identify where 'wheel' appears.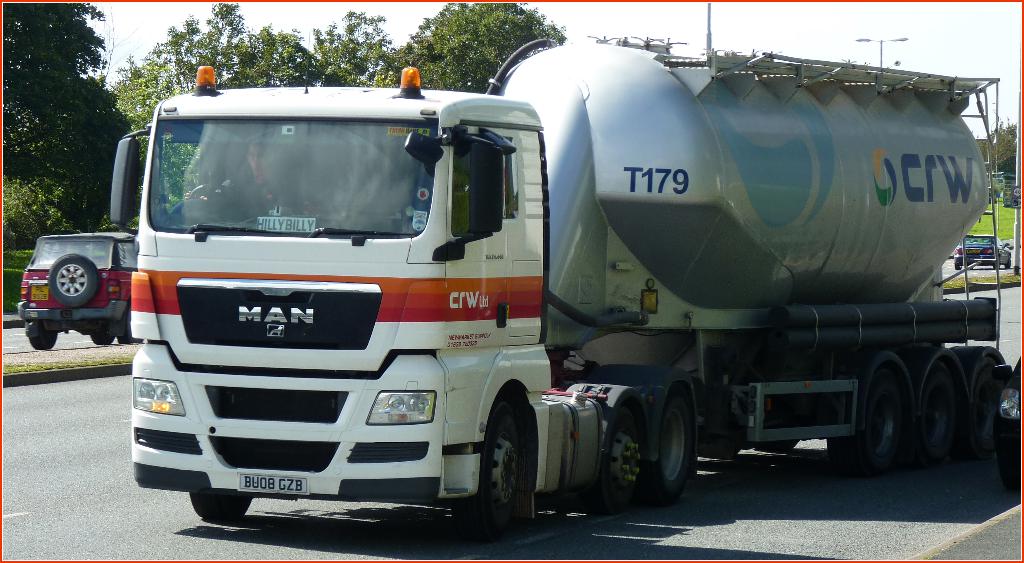
Appears at bbox=[442, 391, 535, 533].
